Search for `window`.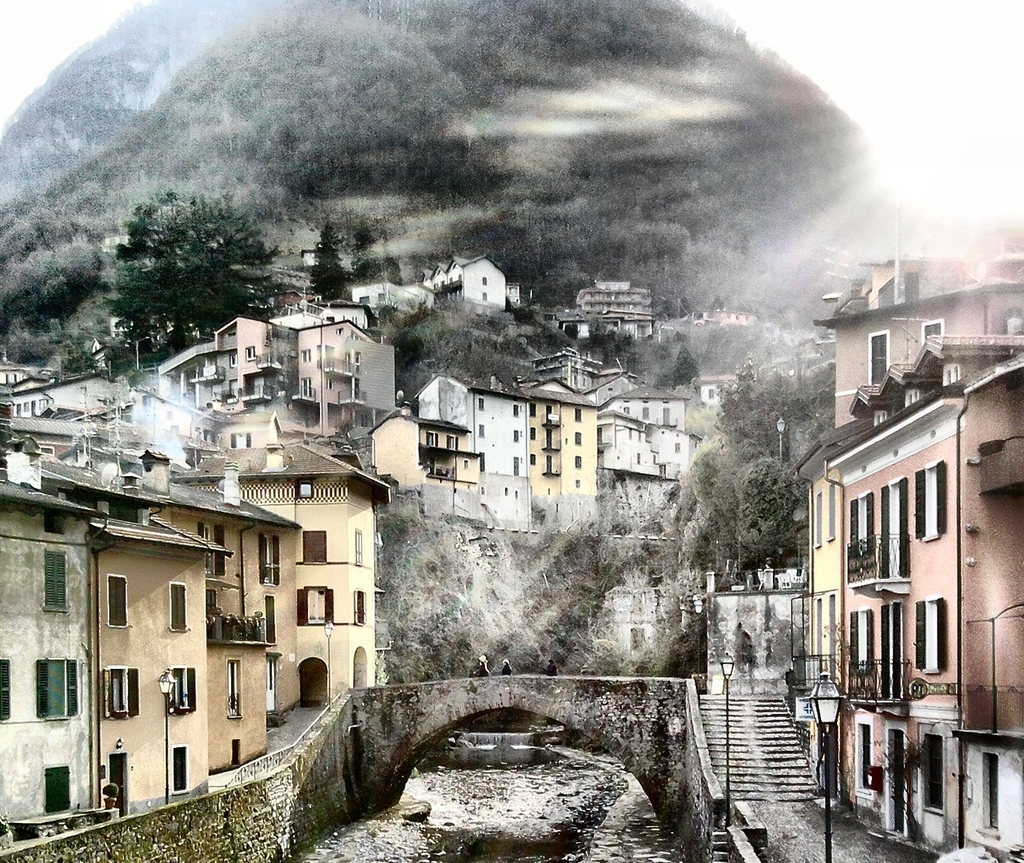
Found at {"left": 531, "top": 430, "right": 535, "bottom": 439}.
